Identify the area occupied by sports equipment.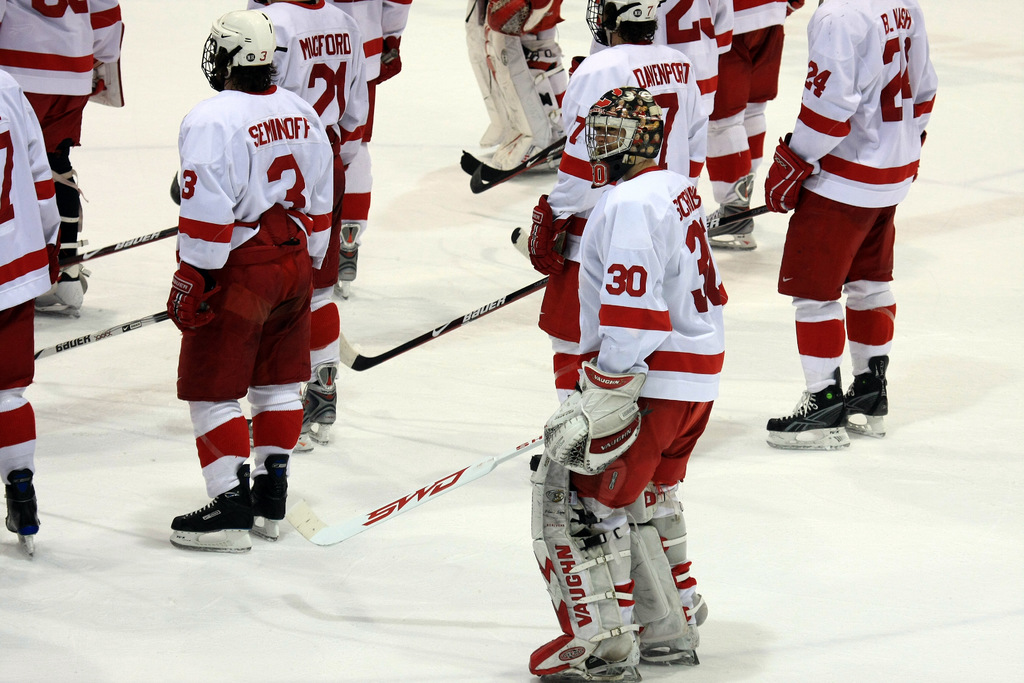
Area: detection(464, 147, 561, 182).
